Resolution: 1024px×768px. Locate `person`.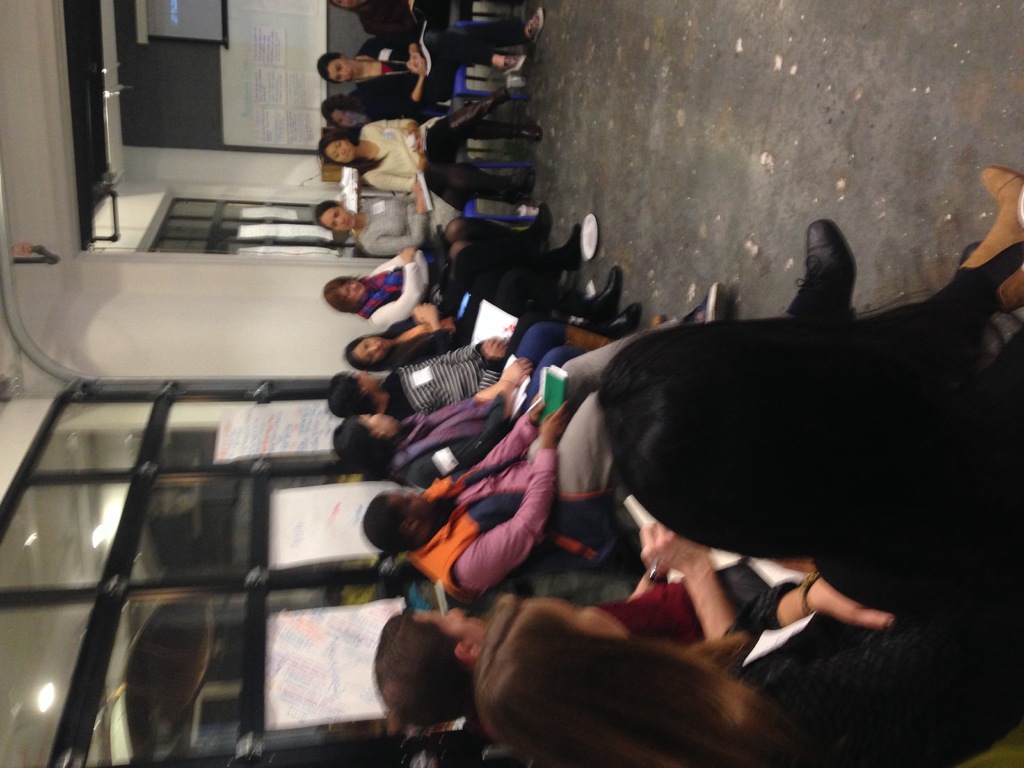
bbox=(598, 154, 1023, 666).
